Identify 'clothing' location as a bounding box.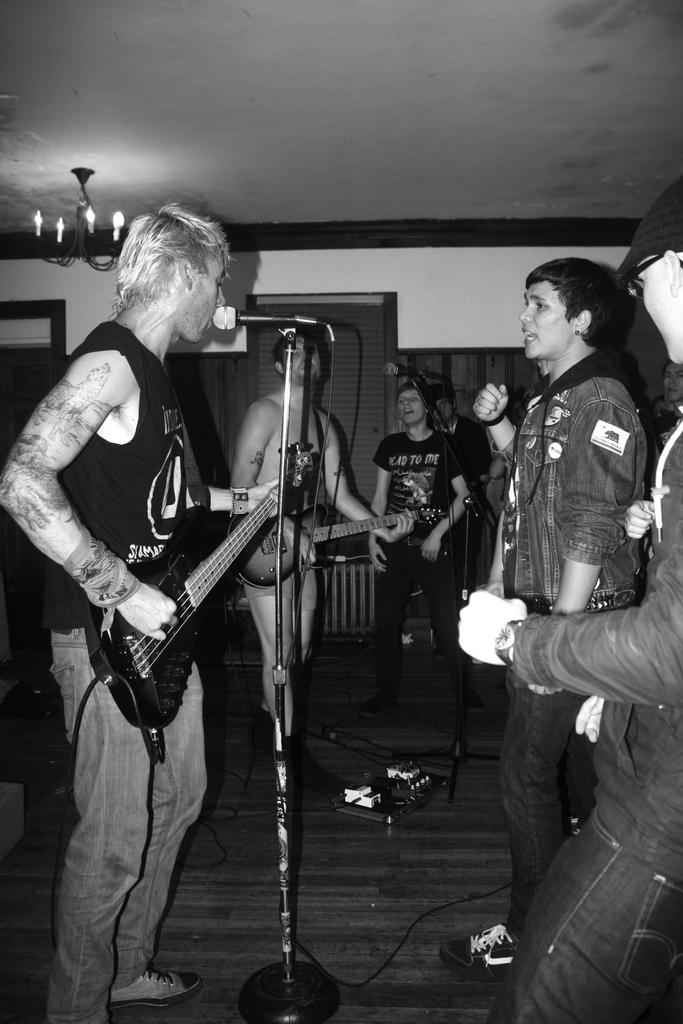
box(516, 408, 682, 880).
